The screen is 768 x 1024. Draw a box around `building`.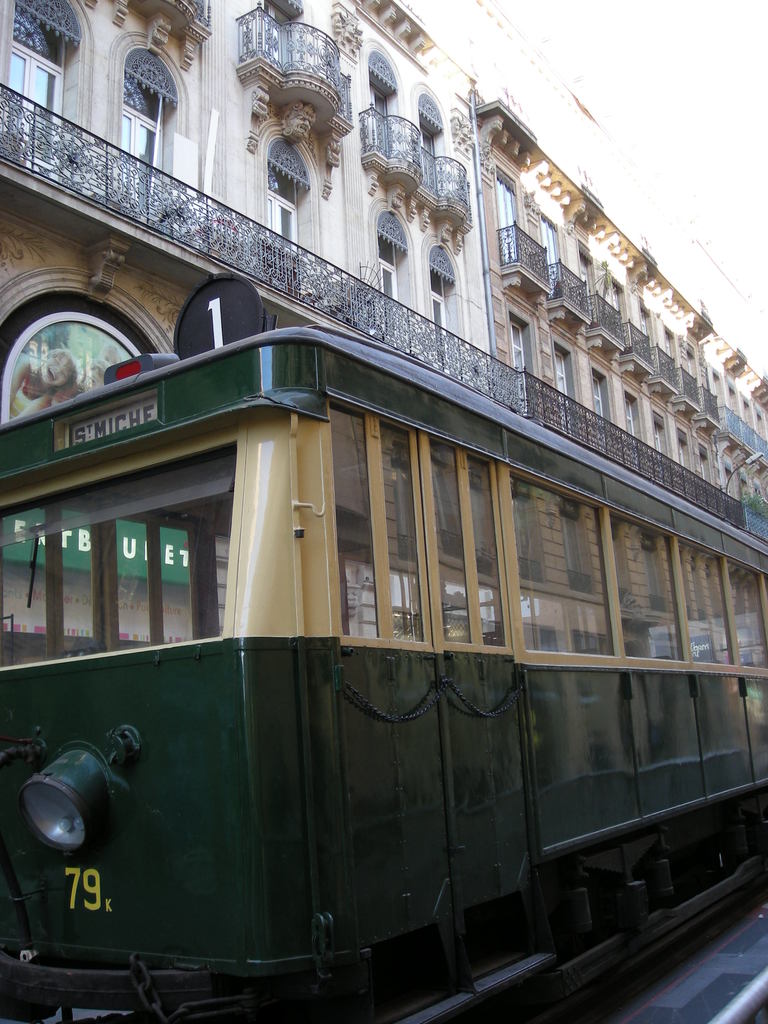
crop(0, 1, 767, 668).
